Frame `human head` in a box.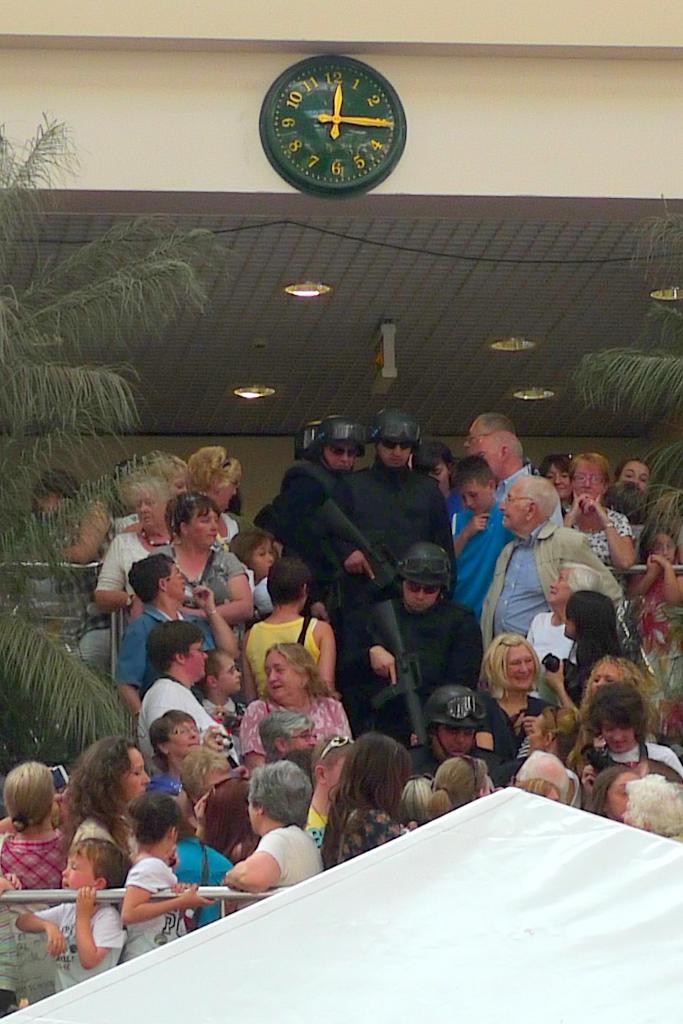
294 419 319 462.
